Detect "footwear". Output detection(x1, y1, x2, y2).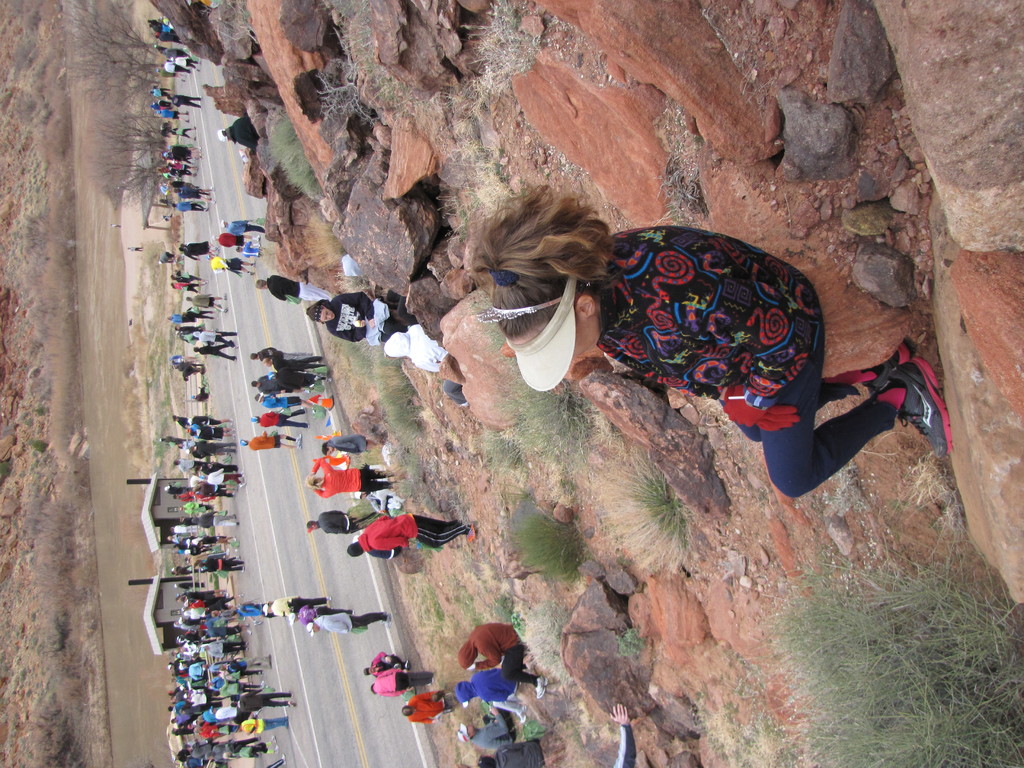
detection(210, 184, 216, 191).
